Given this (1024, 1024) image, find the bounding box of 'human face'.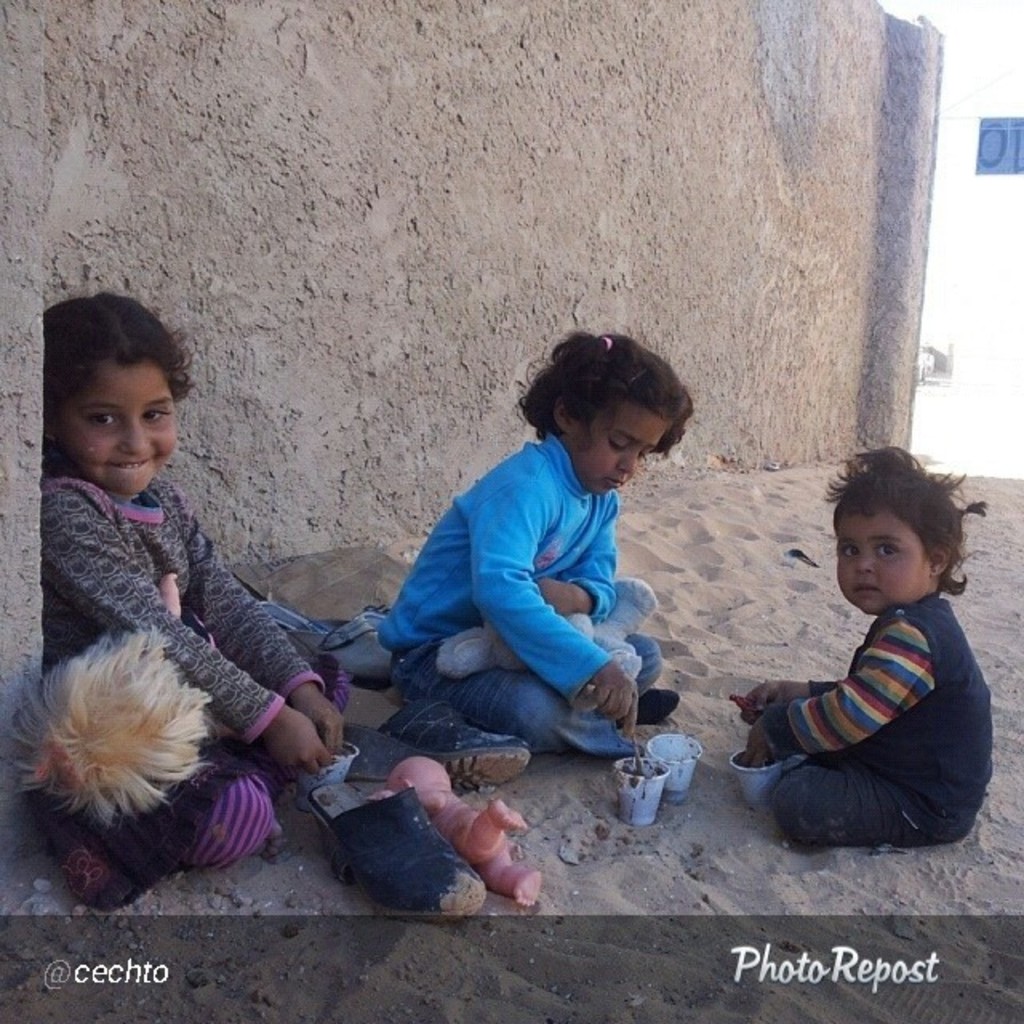
locate(576, 403, 667, 494).
